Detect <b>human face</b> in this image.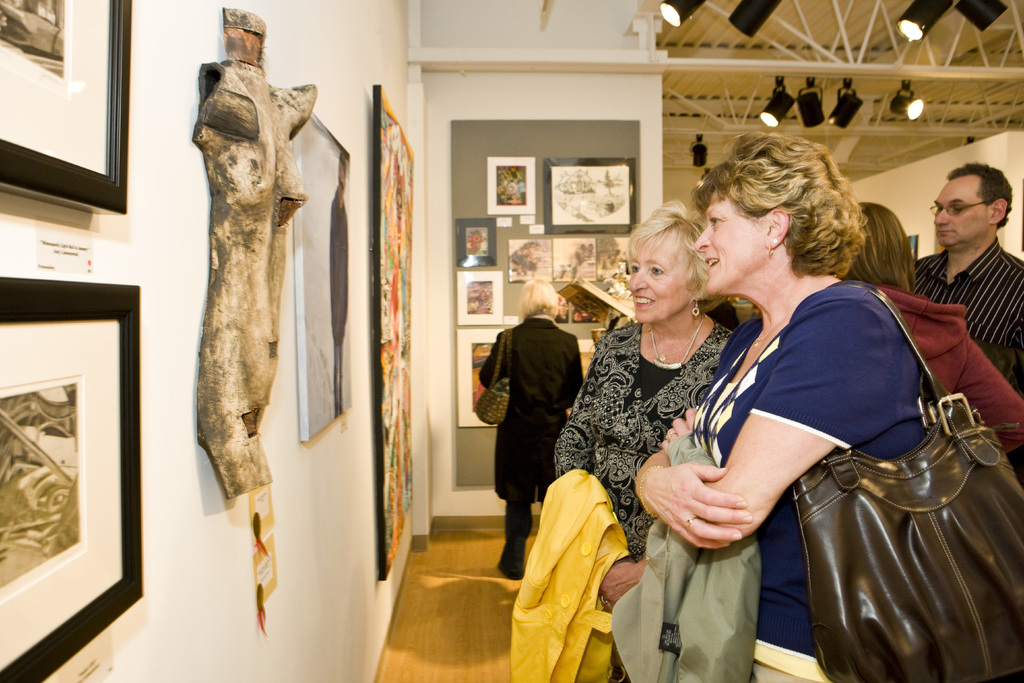
Detection: locate(629, 238, 685, 315).
